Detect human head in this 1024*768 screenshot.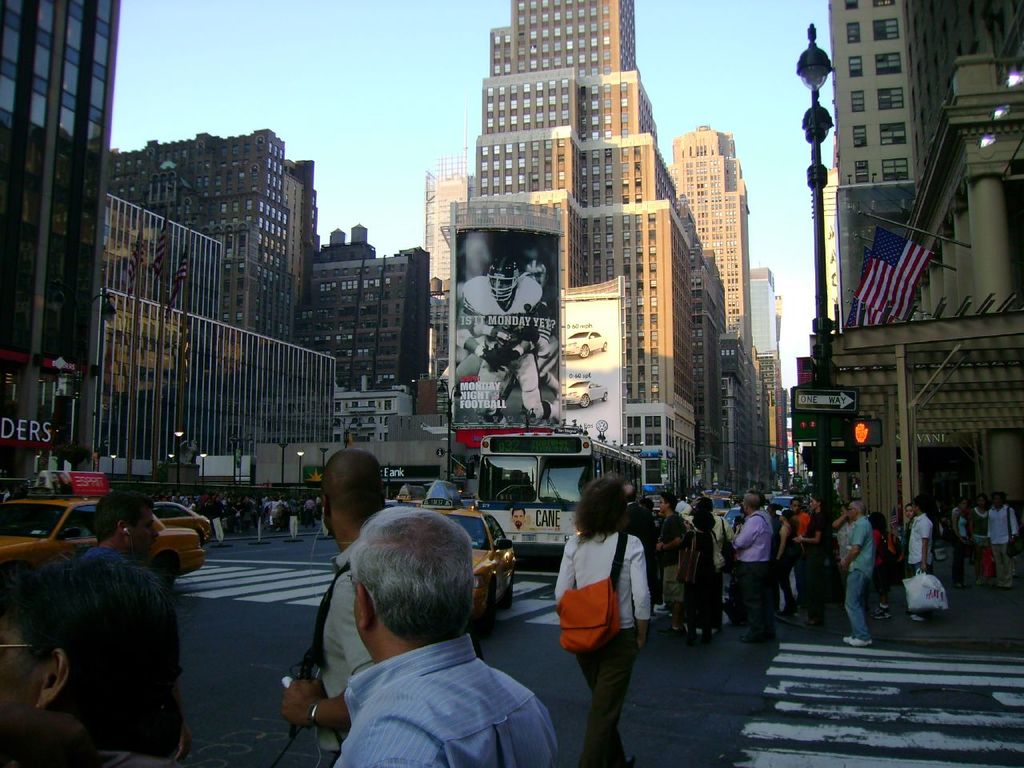
Detection: pyautogui.locateOnScreen(657, 492, 680, 510).
